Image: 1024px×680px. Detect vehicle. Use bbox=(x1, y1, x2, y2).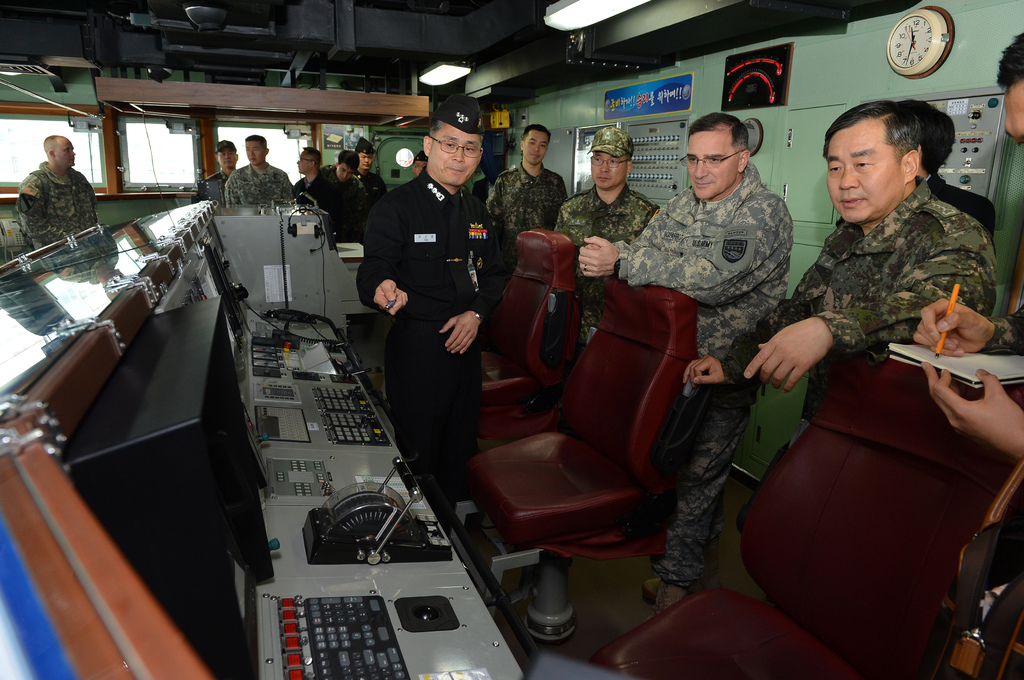
bbox=(0, 0, 1023, 679).
